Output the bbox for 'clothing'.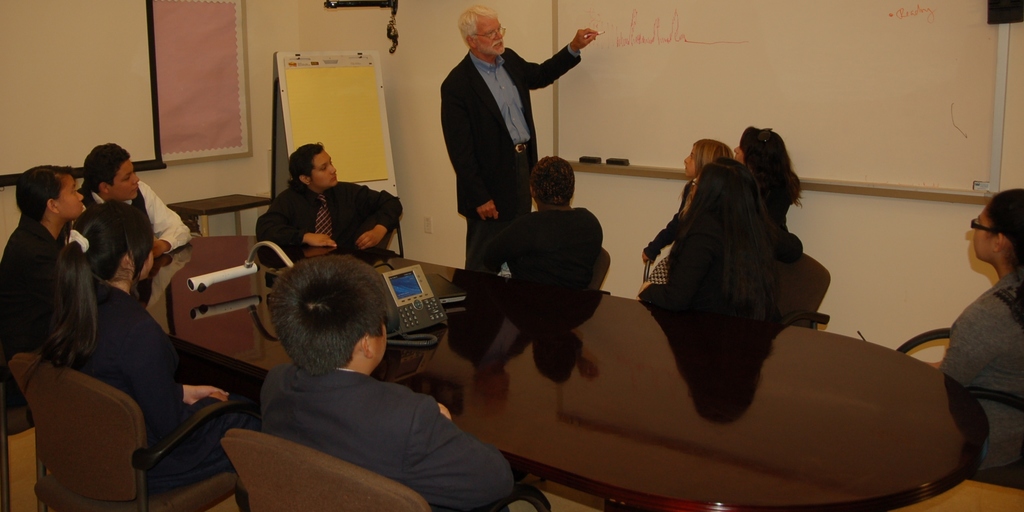
x1=470 y1=207 x2=607 y2=316.
